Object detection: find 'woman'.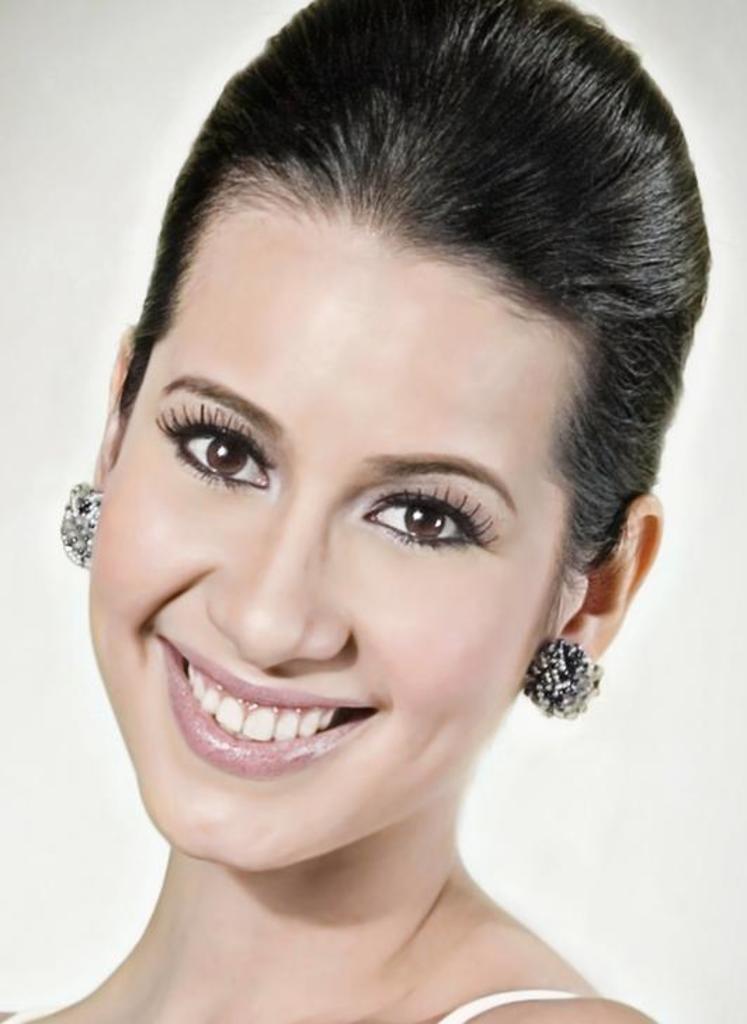
(1,28,723,1016).
